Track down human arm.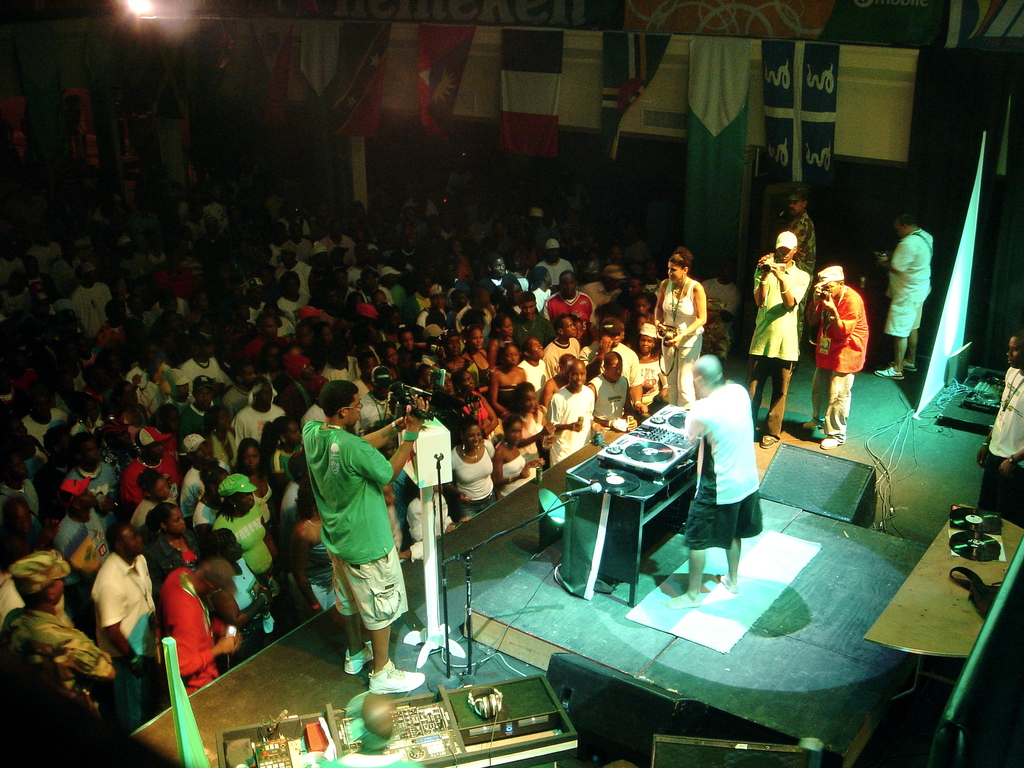
Tracked to [545,394,586,434].
